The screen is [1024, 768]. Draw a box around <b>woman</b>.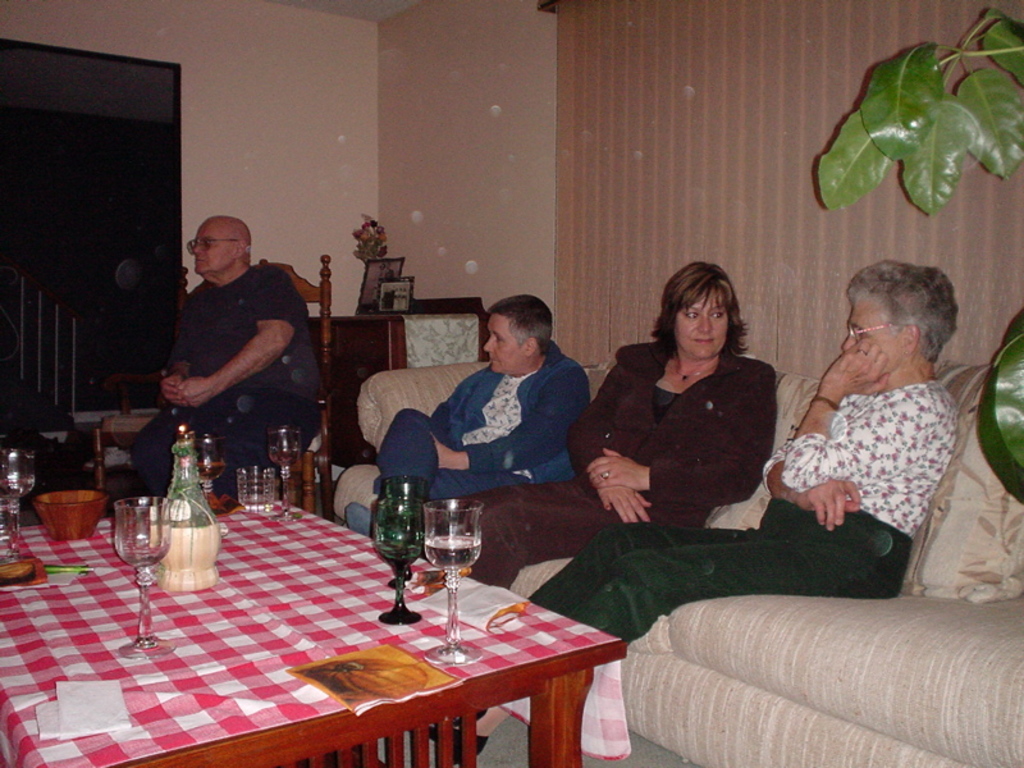
BBox(463, 262, 777, 591).
